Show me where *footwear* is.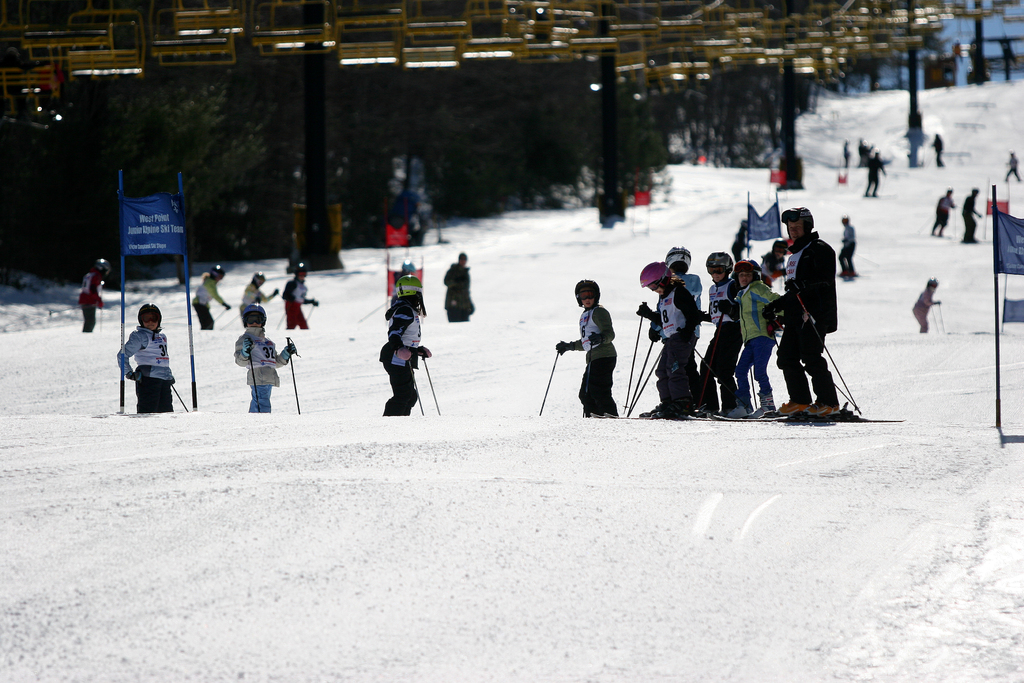
*footwear* is at bbox(726, 393, 753, 416).
